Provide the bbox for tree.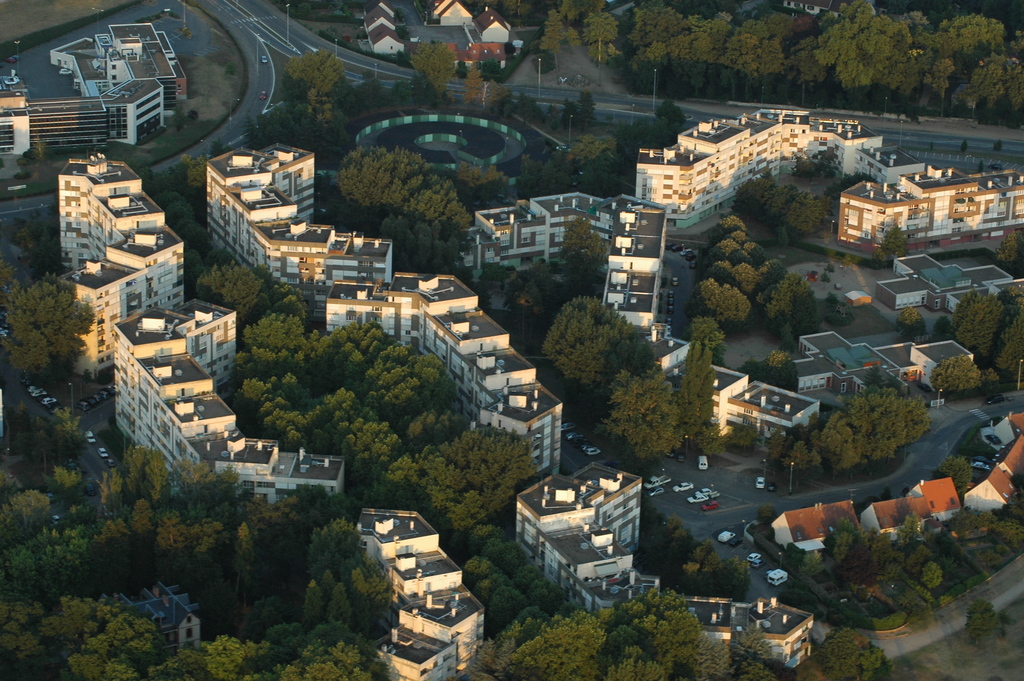
149, 632, 264, 680.
